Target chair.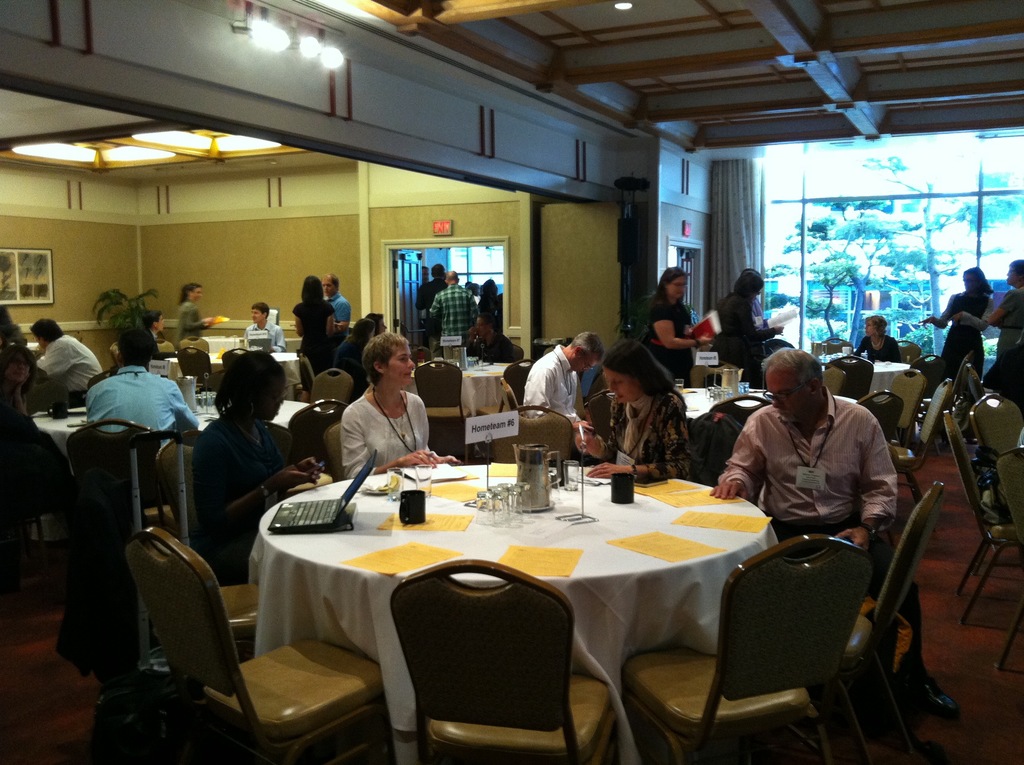
Target region: bbox(710, 394, 771, 431).
